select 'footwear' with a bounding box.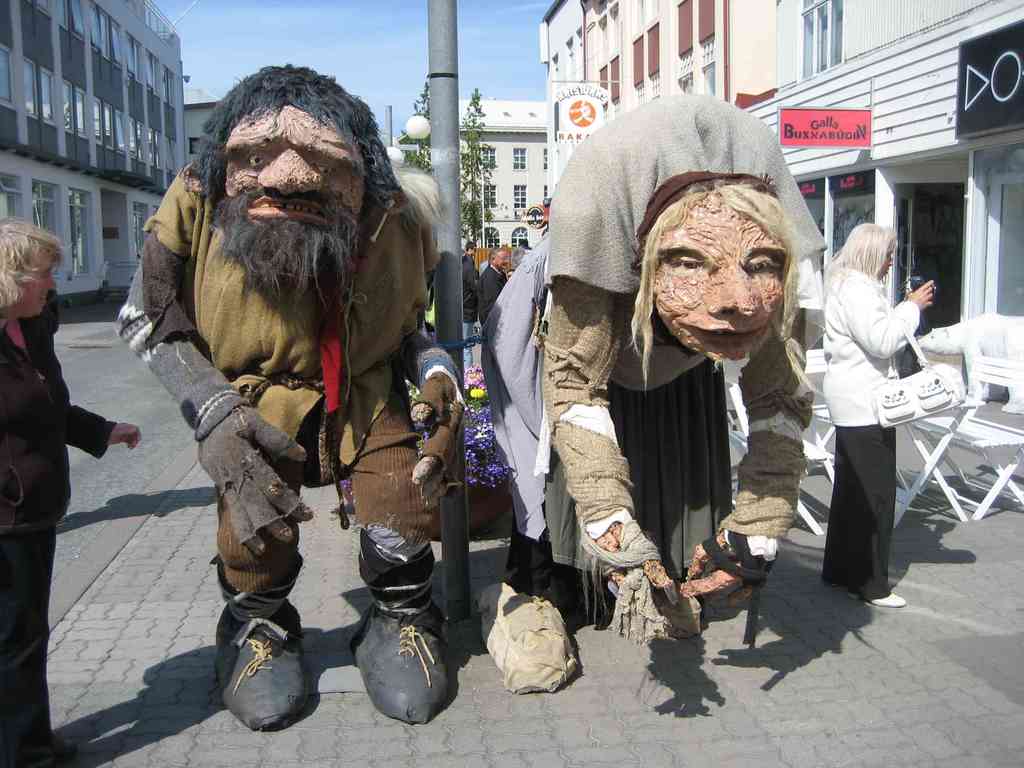
{"left": 207, "top": 604, "right": 310, "bottom": 753}.
